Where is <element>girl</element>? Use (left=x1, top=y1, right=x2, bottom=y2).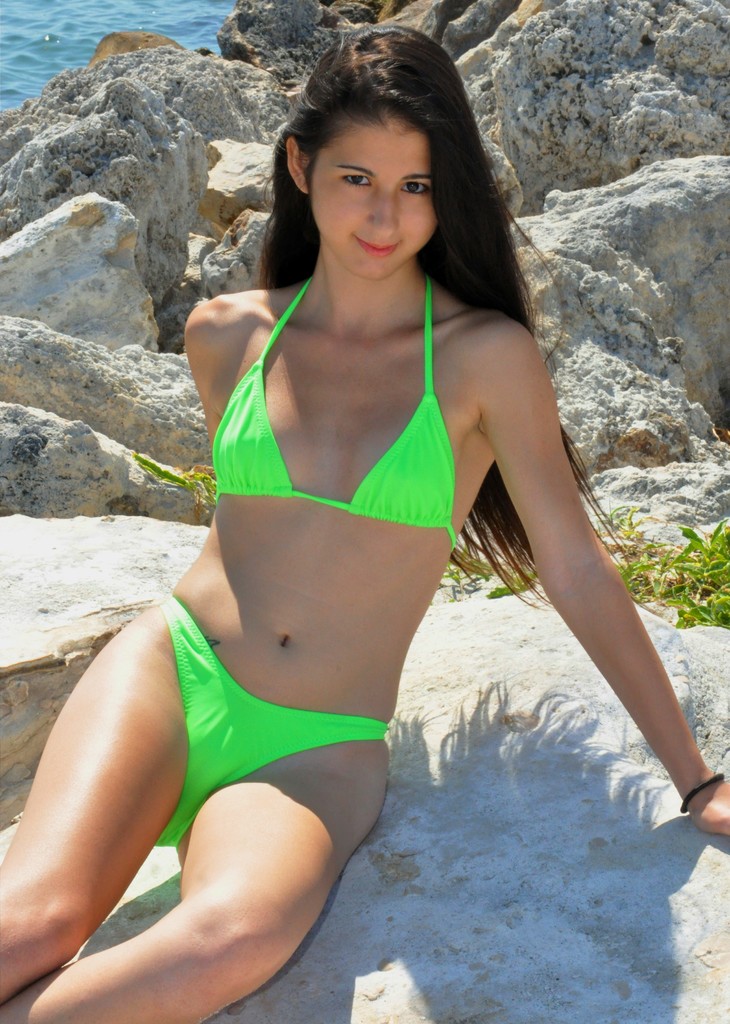
(left=0, top=26, right=729, bottom=1023).
